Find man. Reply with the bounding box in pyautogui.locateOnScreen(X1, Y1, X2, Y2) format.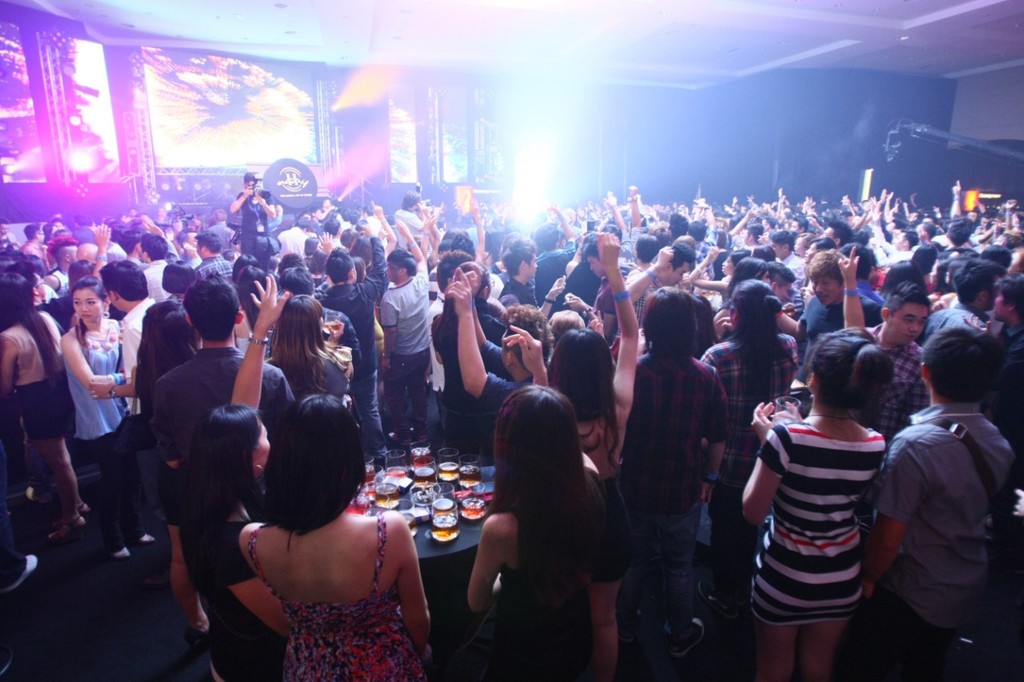
pyautogui.locateOnScreen(271, 199, 286, 238).
